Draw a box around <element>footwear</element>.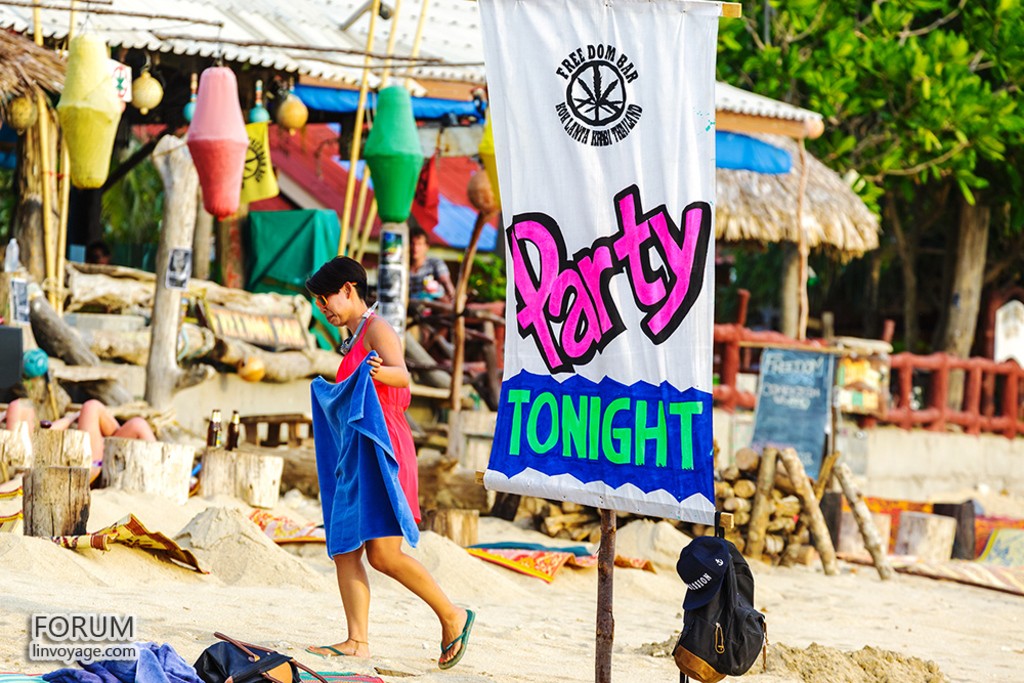
select_region(438, 609, 476, 664).
